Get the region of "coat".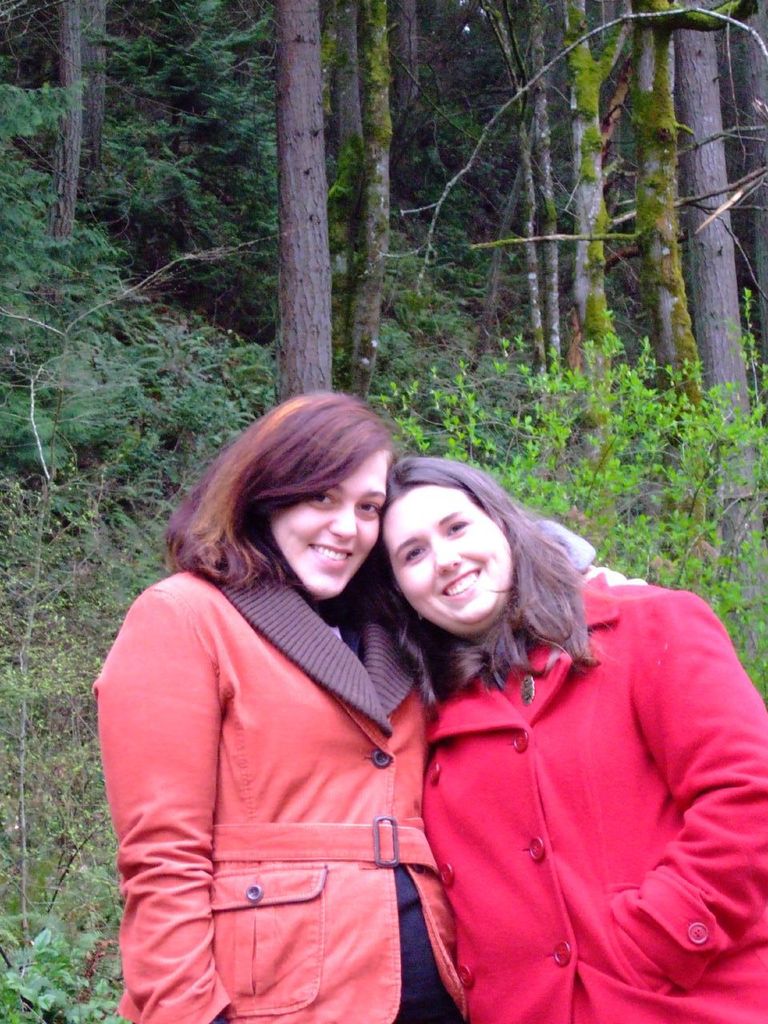
box=[388, 510, 742, 1023].
